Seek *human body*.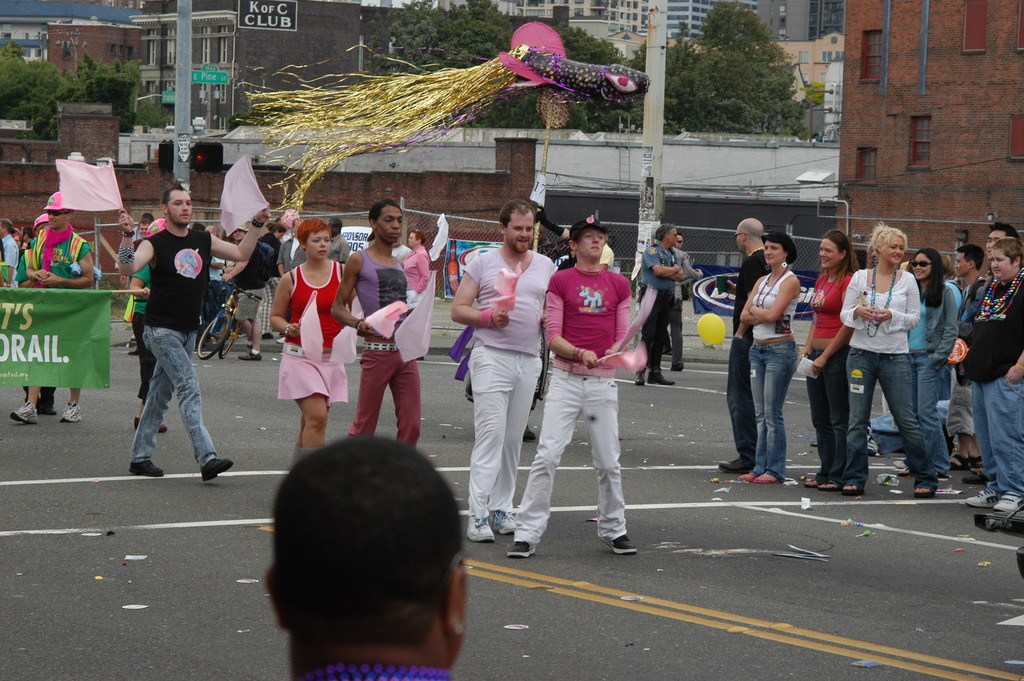
<region>952, 277, 979, 464</region>.
